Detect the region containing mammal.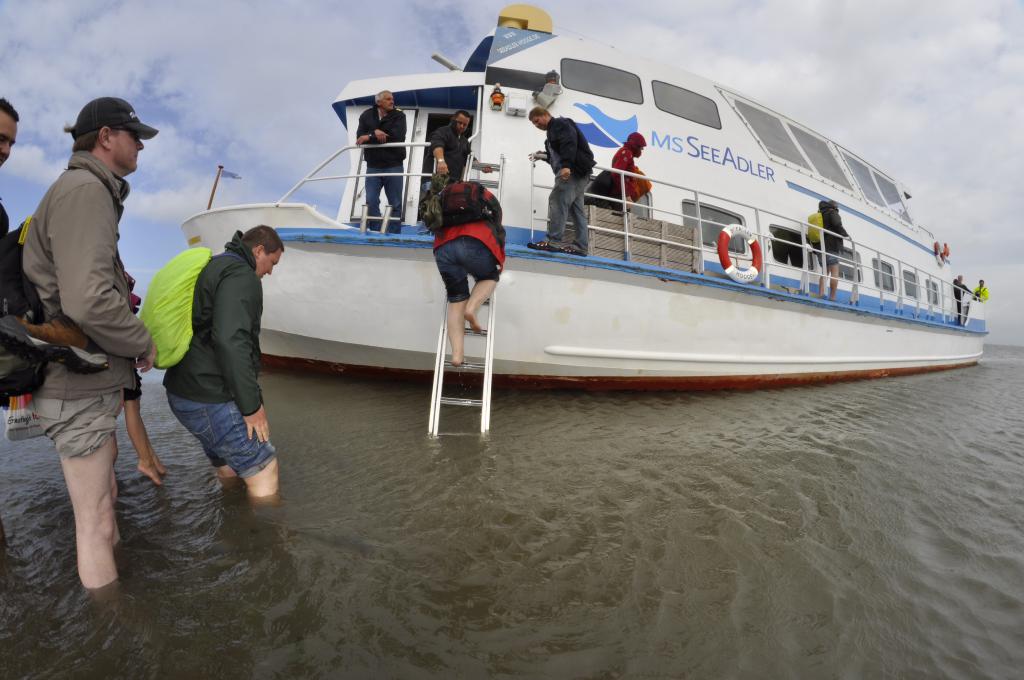
x1=973, y1=277, x2=986, y2=303.
